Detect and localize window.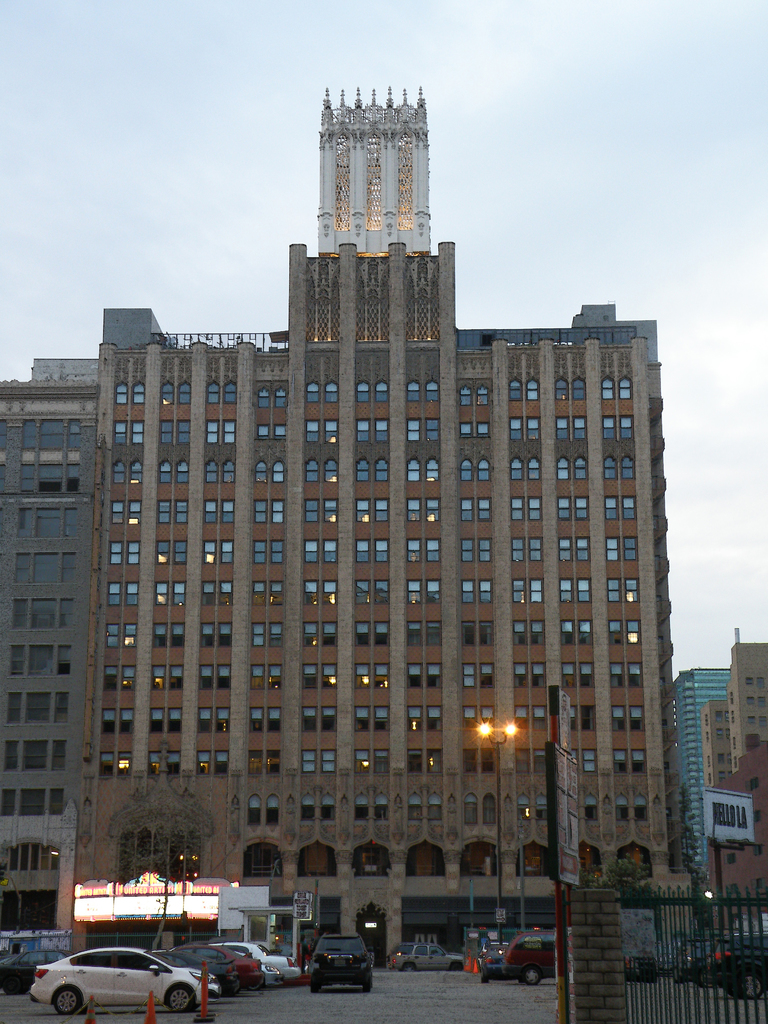
Localized at pyautogui.locateOnScreen(298, 796, 331, 827).
